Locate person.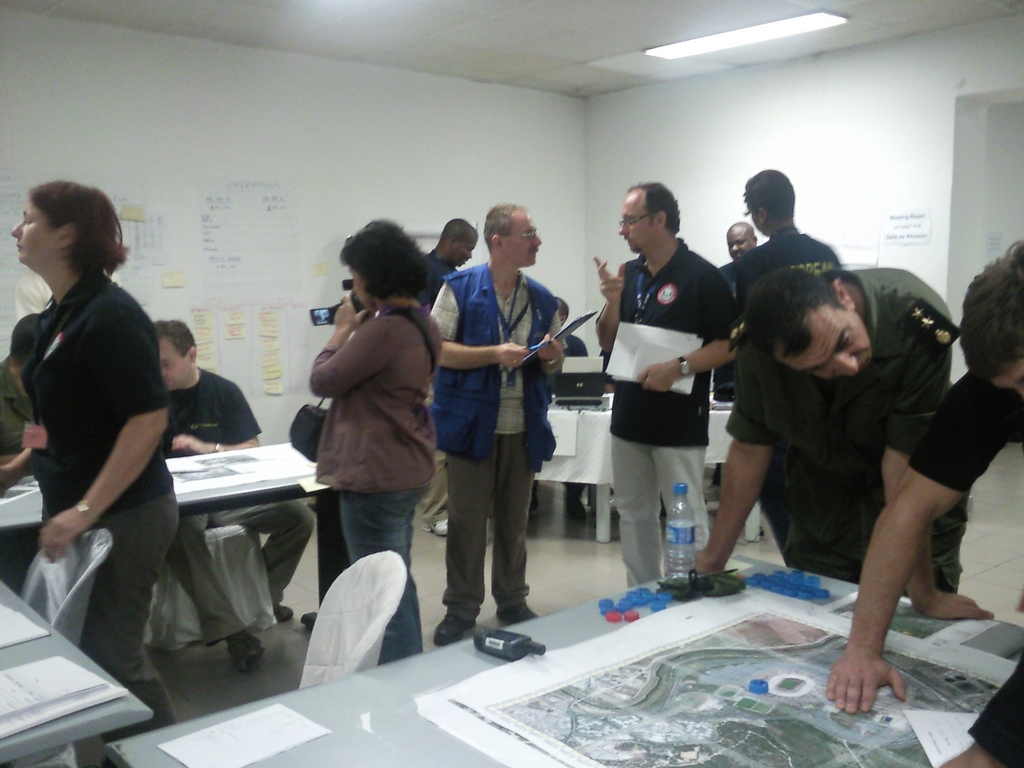
Bounding box: pyautogui.locateOnScreen(719, 159, 842, 408).
